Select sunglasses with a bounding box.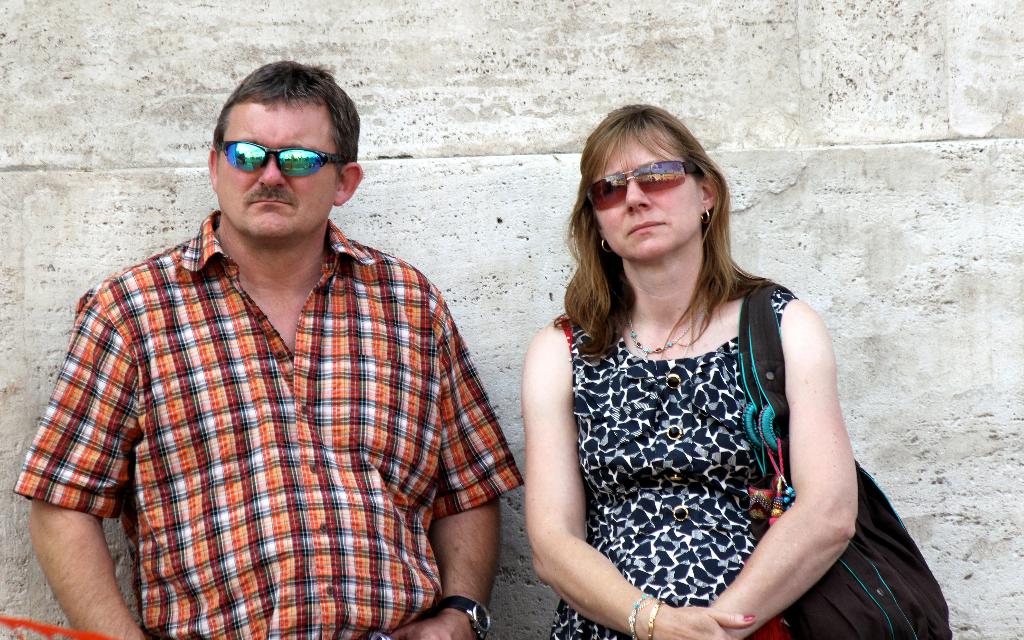
[586,158,699,213].
